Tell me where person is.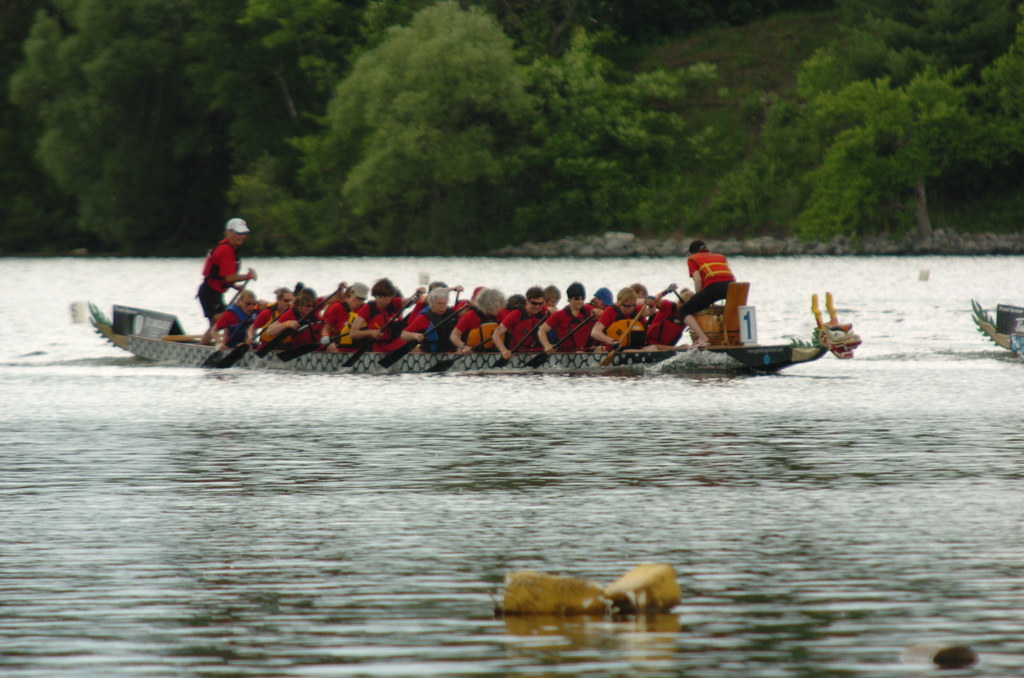
person is at 675,229,737,356.
